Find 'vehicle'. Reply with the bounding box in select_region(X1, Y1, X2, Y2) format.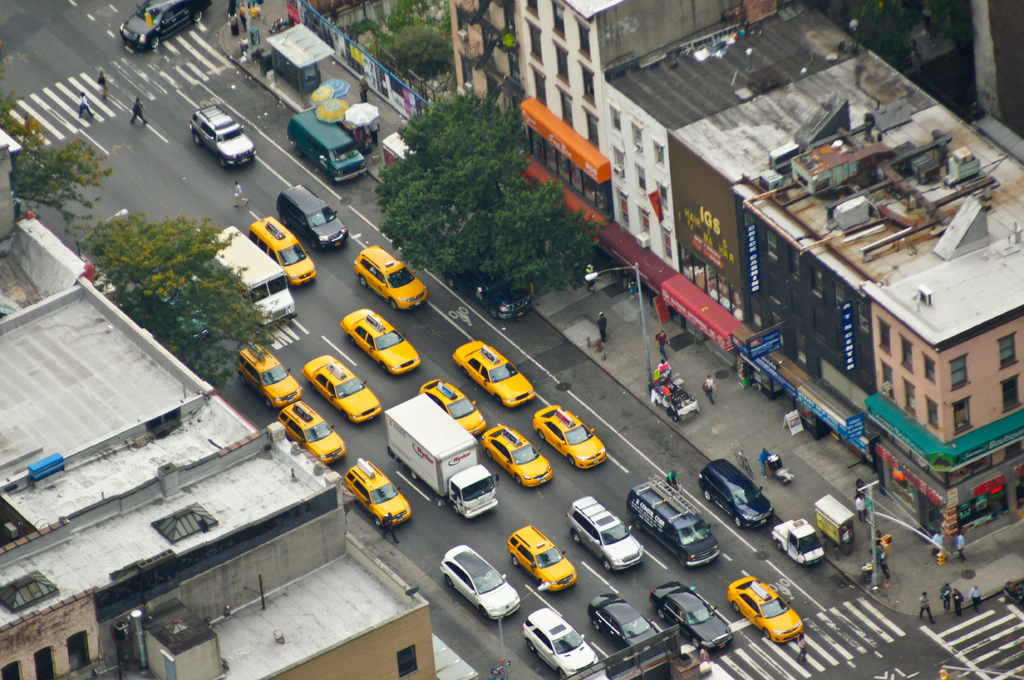
select_region(113, 0, 215, 52).
